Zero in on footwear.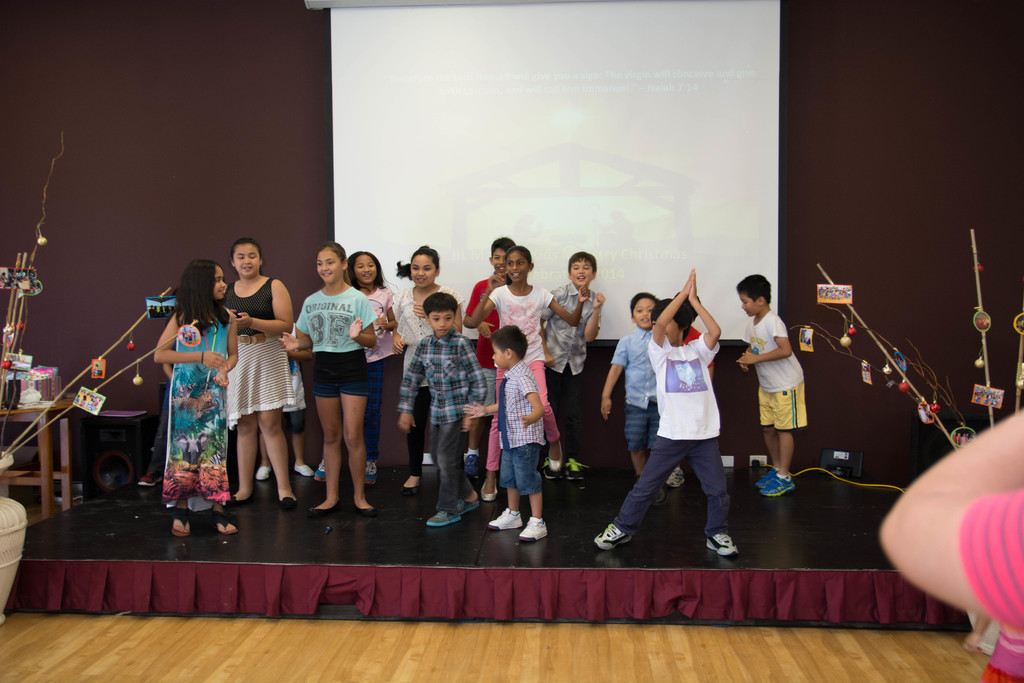
Zeroed in: 360 461 380 479.
